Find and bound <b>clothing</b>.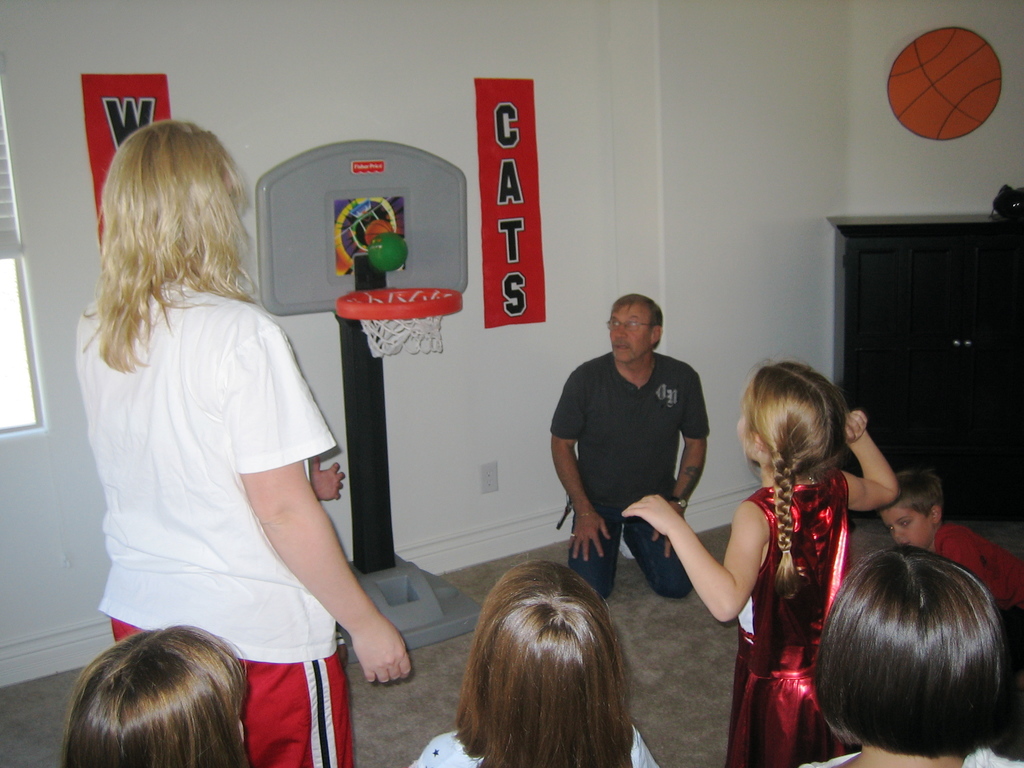
Bound: rect(799, 739, 1023, 767).
